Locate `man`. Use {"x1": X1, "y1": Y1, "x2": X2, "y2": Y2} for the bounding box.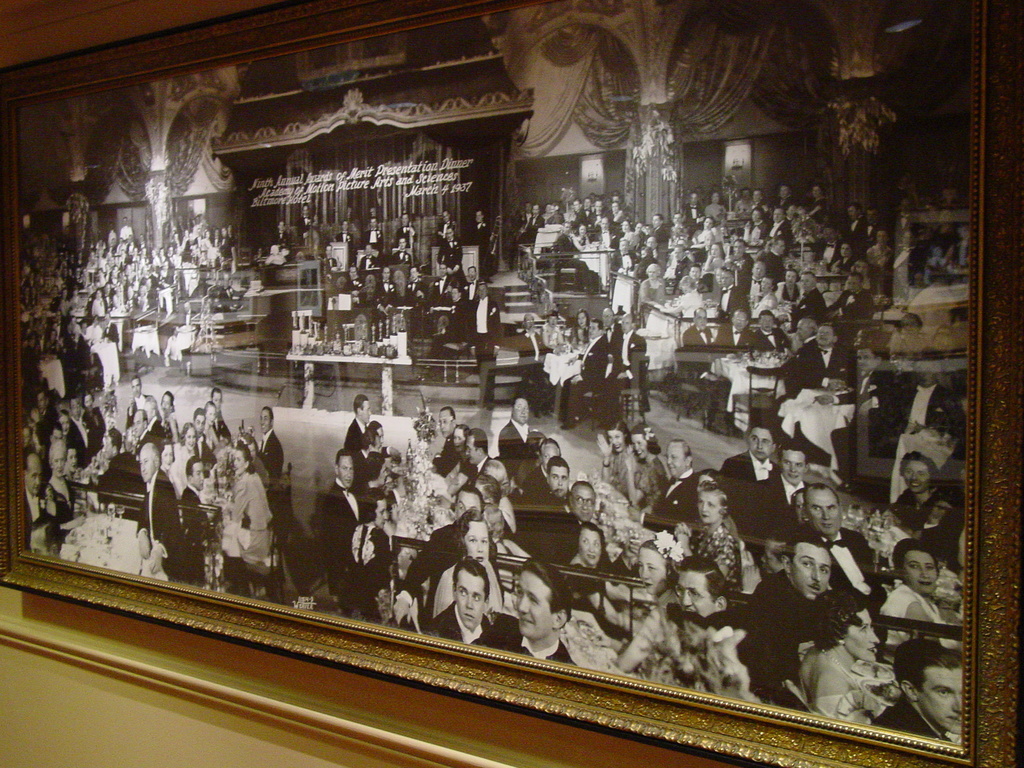
{"x1": 672, "y1": 212, "x2": 686, "y2": 227}.
